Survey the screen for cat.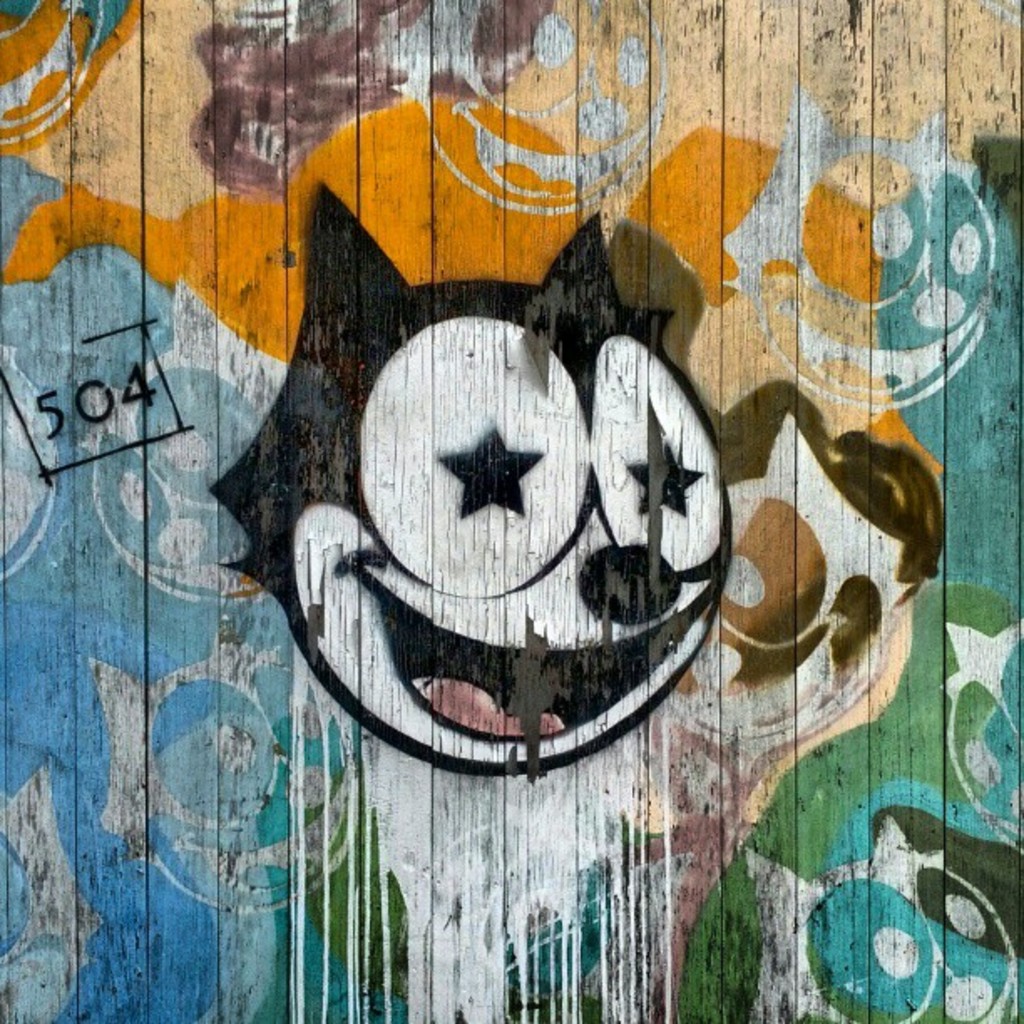
Survey found: {"x1": 211, "y1": 169, "x2": 735, "y2": 783}.
